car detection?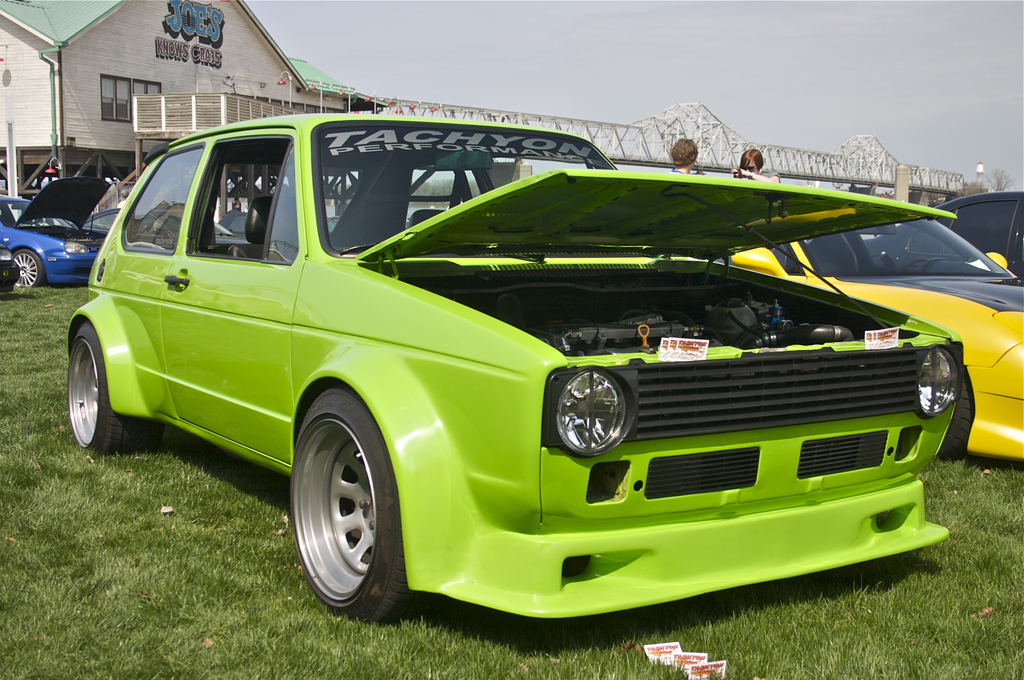
(x1=923, y1=196, x2=1023, y2=287)
